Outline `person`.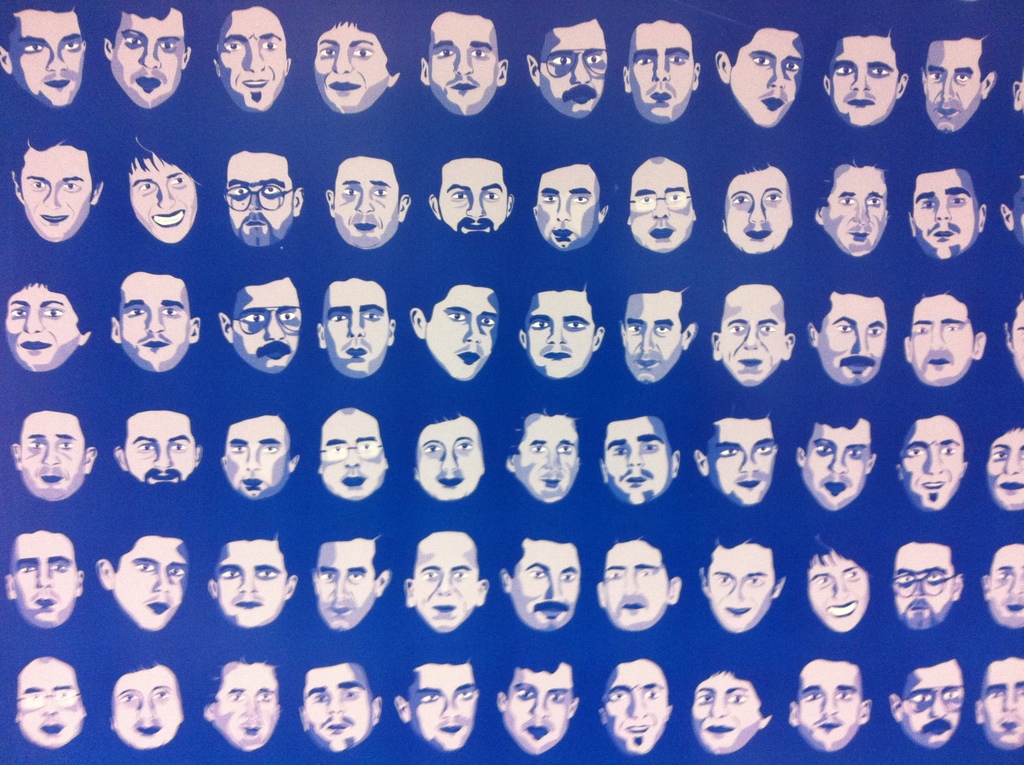
Outline: [808, 286, 888, 387].
